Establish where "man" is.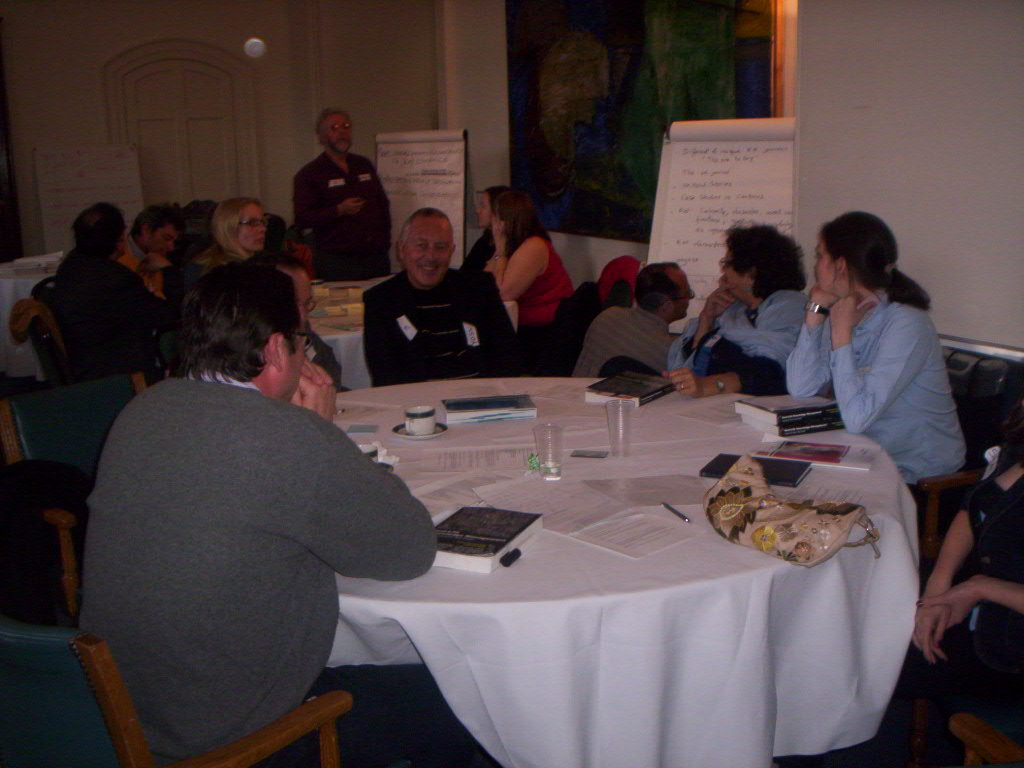
Established at left=53, top=207, right=177, bottom=370.
